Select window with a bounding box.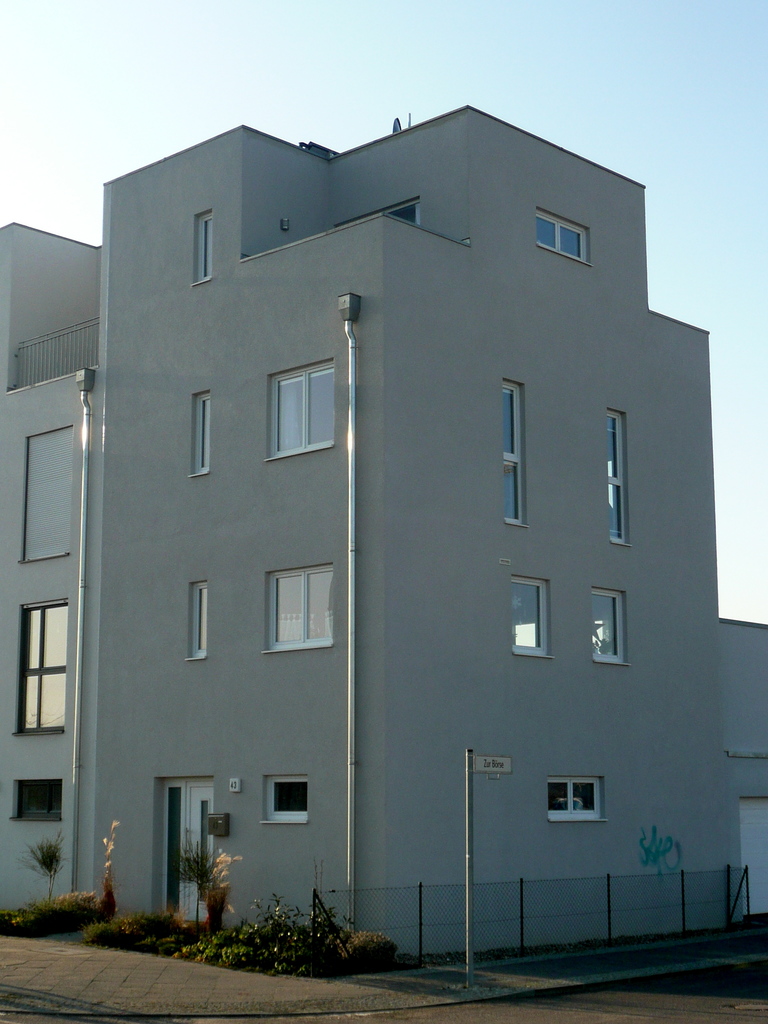
611:413:628:554.
